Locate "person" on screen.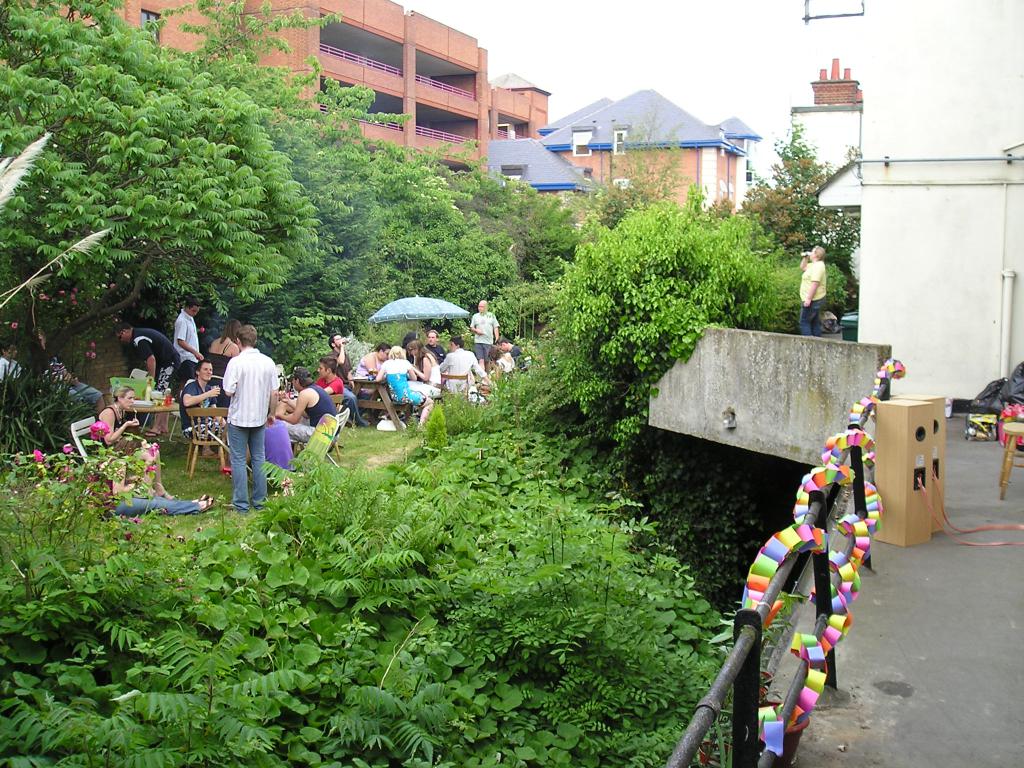
On screen at bbox(104, 479, 223, 516).
